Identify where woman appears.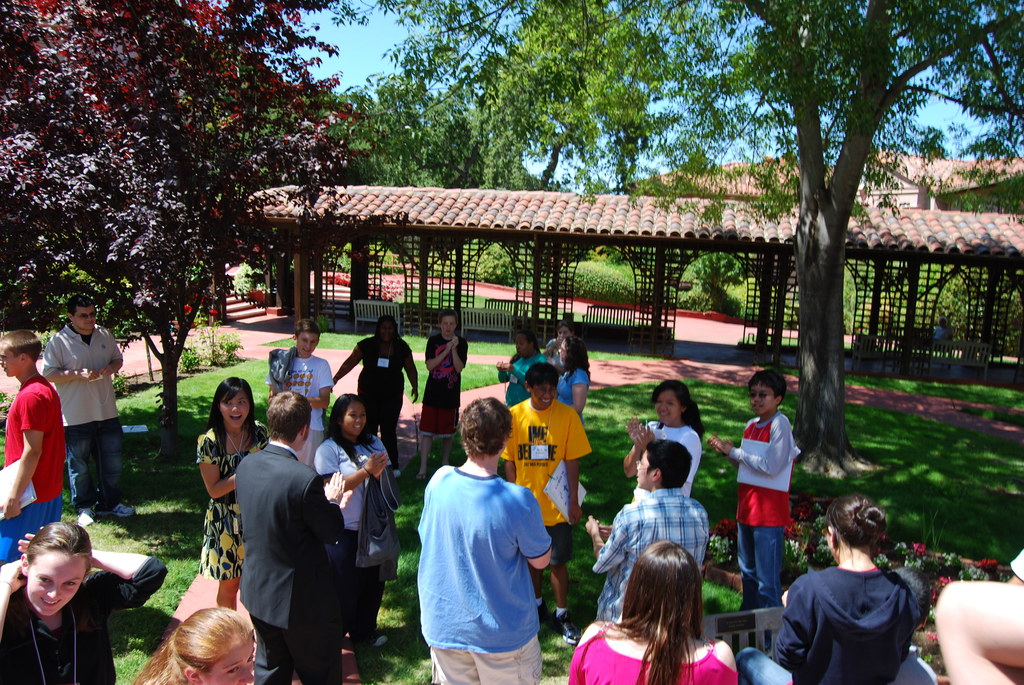
Appears at <bbox>768, 523, 945, 683</bbox>.
